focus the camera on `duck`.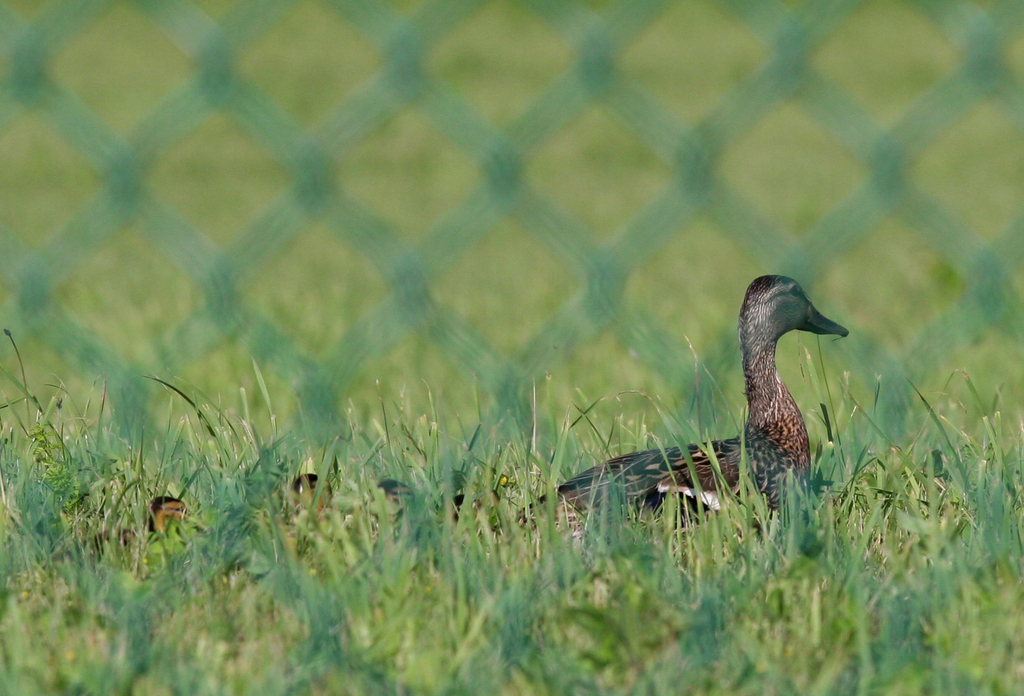
Focus region: l=490, t=269, r=852, b=533.
